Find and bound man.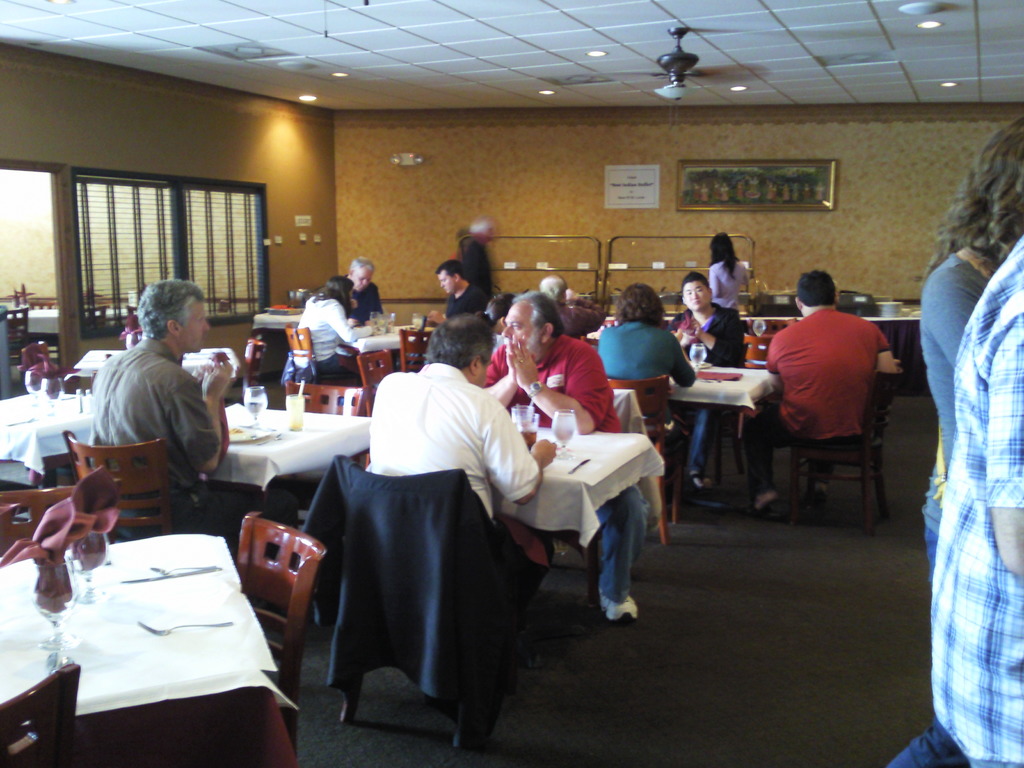
Bound: (left=748, top=279, right=893, bottom=518).
